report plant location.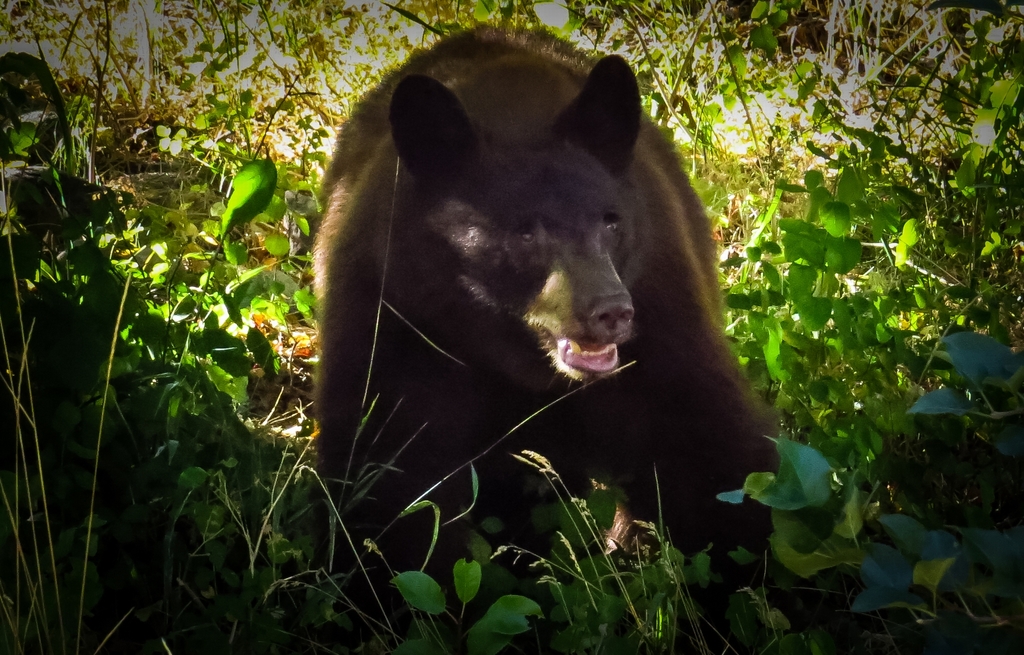
Report: [56,146,347,654].
